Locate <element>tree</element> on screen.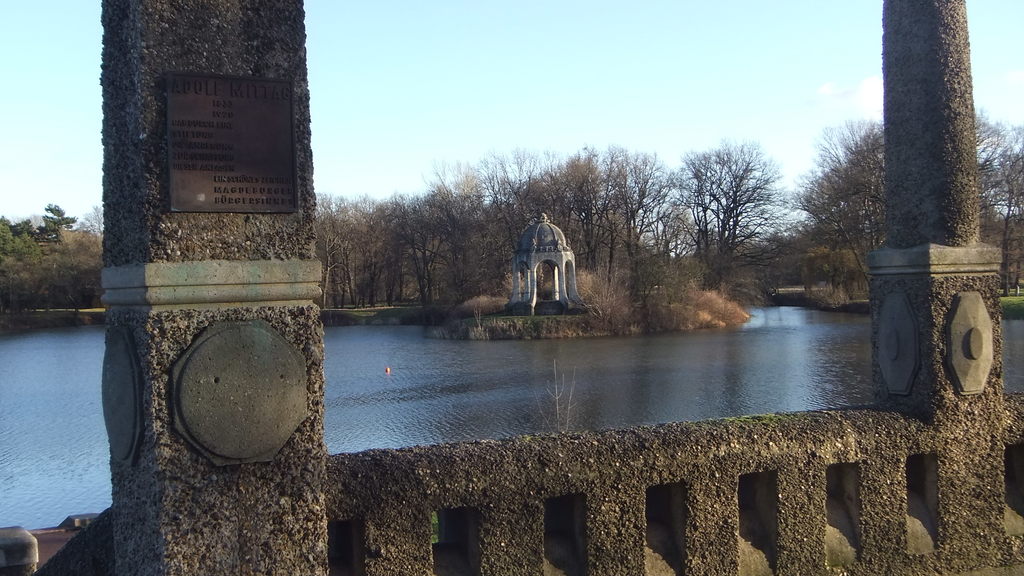
On screen at BBox(661, 127, 801, 294).
